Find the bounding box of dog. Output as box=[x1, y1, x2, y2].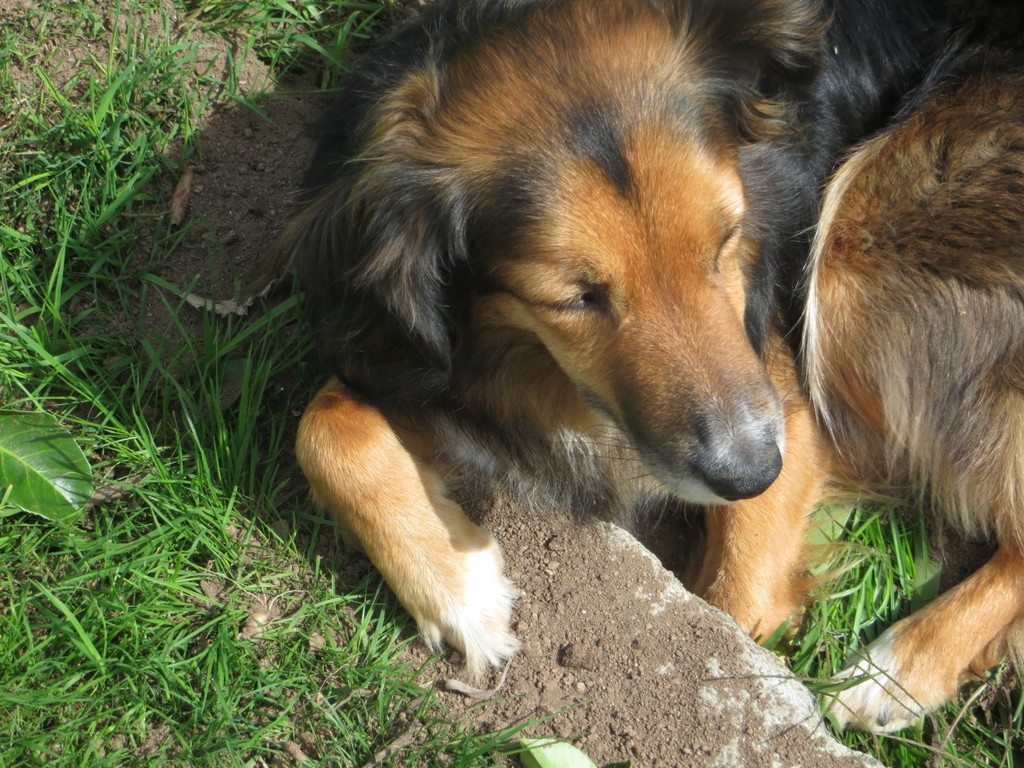
box=[294, 0, 1023, 739].
